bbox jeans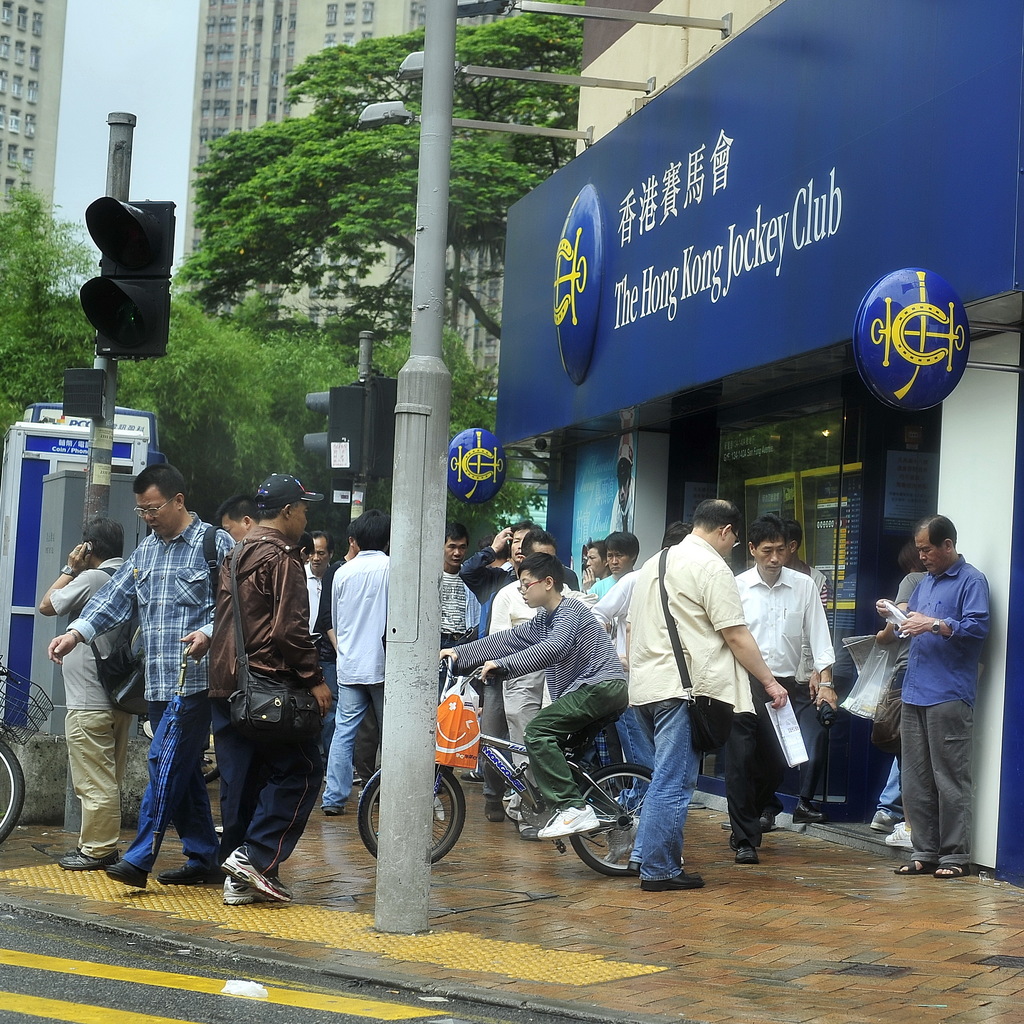
319/681/385/807
